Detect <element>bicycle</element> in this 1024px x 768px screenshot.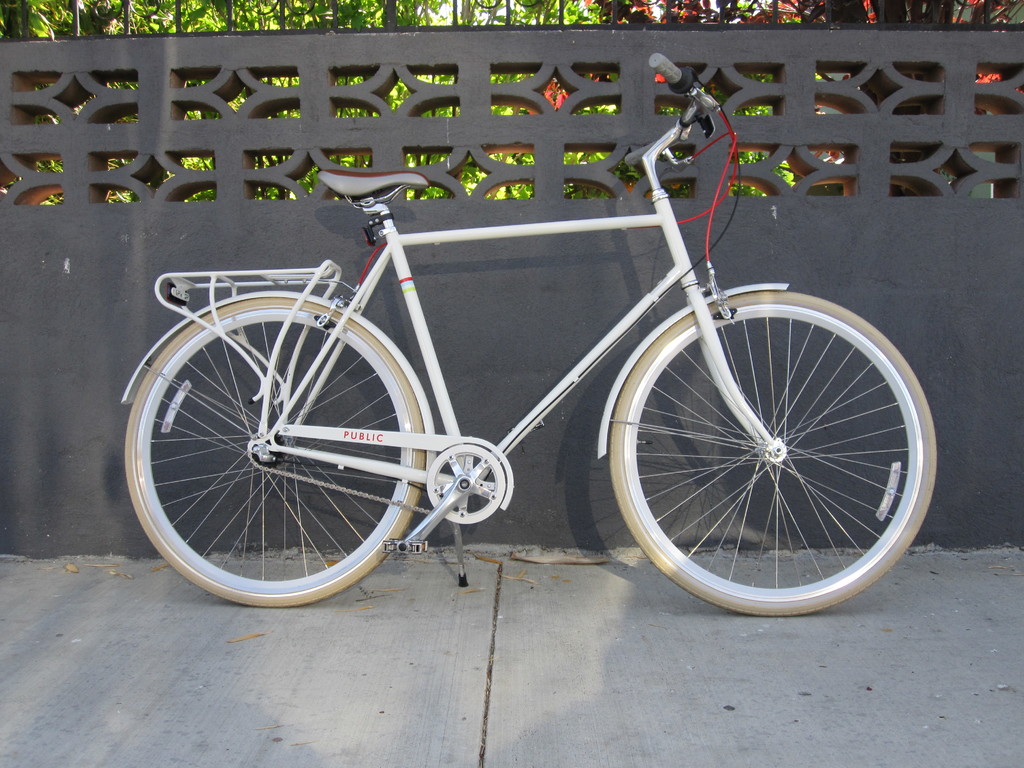
Detection: locate(118, 70, 942, 620).
